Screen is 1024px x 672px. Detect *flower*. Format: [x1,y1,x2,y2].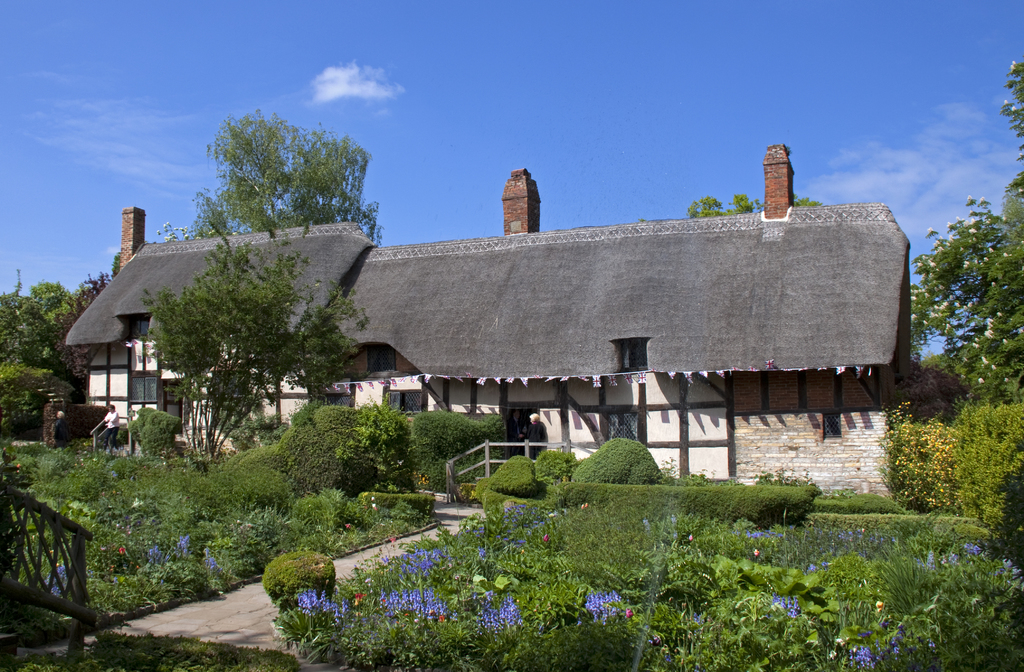
[688,531,696,543].
